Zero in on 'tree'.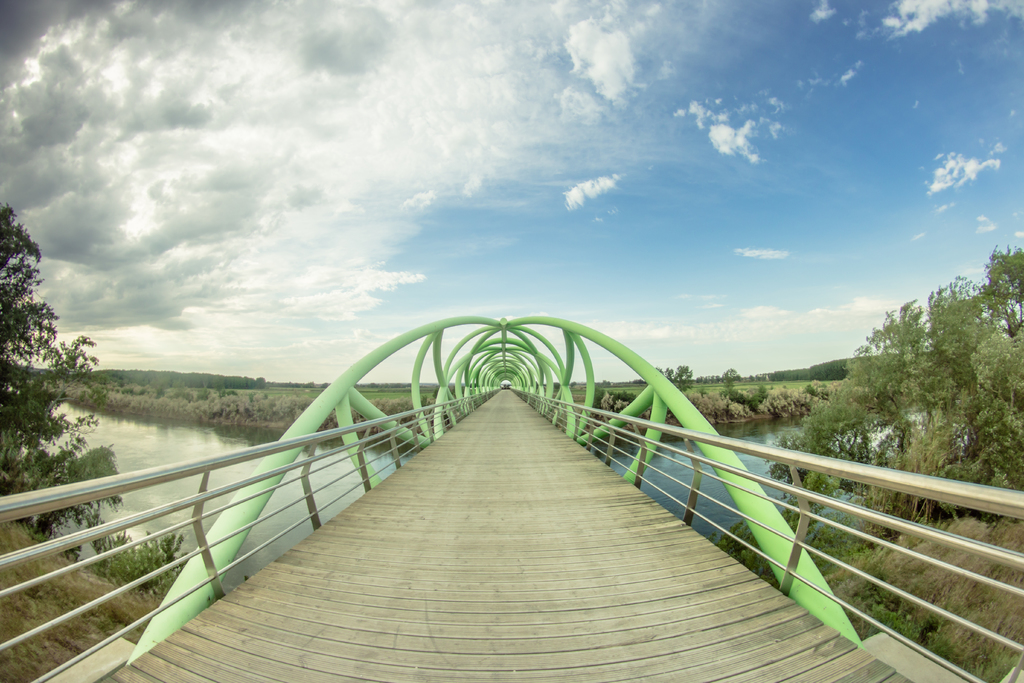
Zeroed in: BBox(767, 248, 1023, 531).
